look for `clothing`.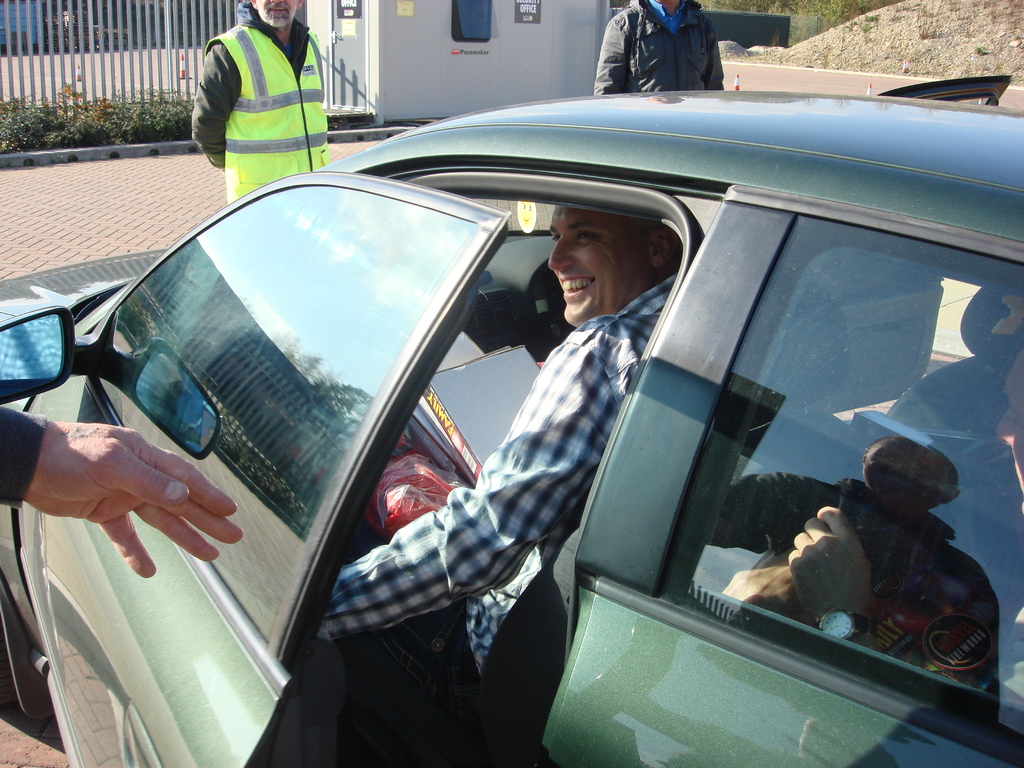
Found: rect(596, 0, 726, 99).
